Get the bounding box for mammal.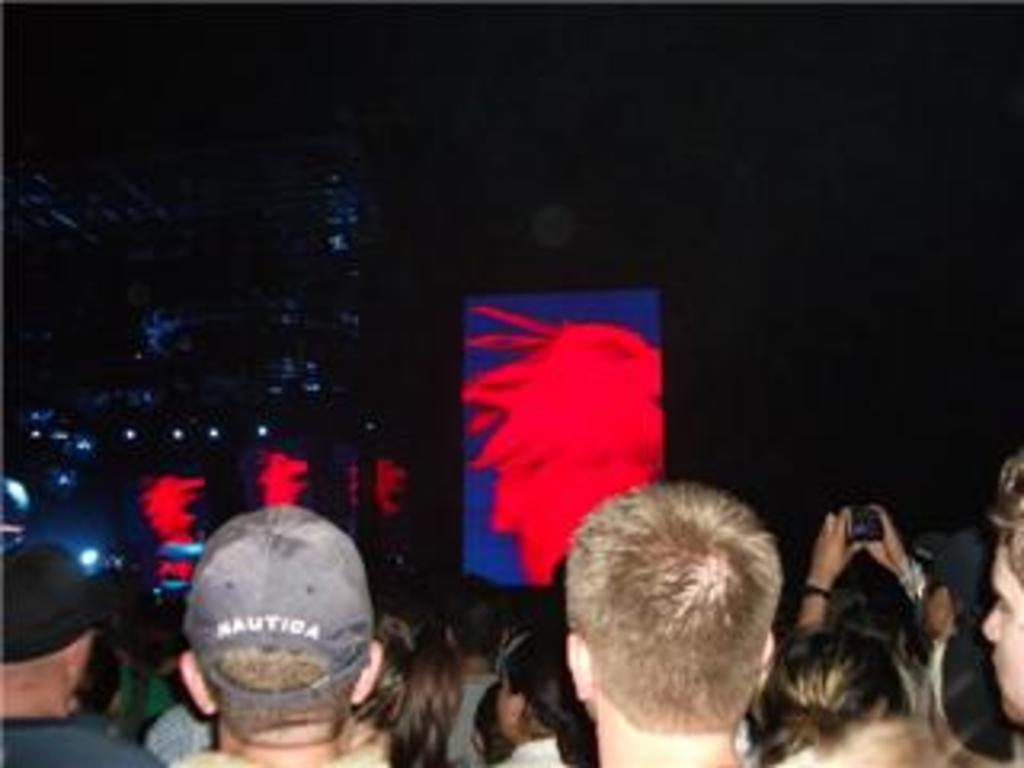
<bbox>509, 464, 810, 767</bbox>.
